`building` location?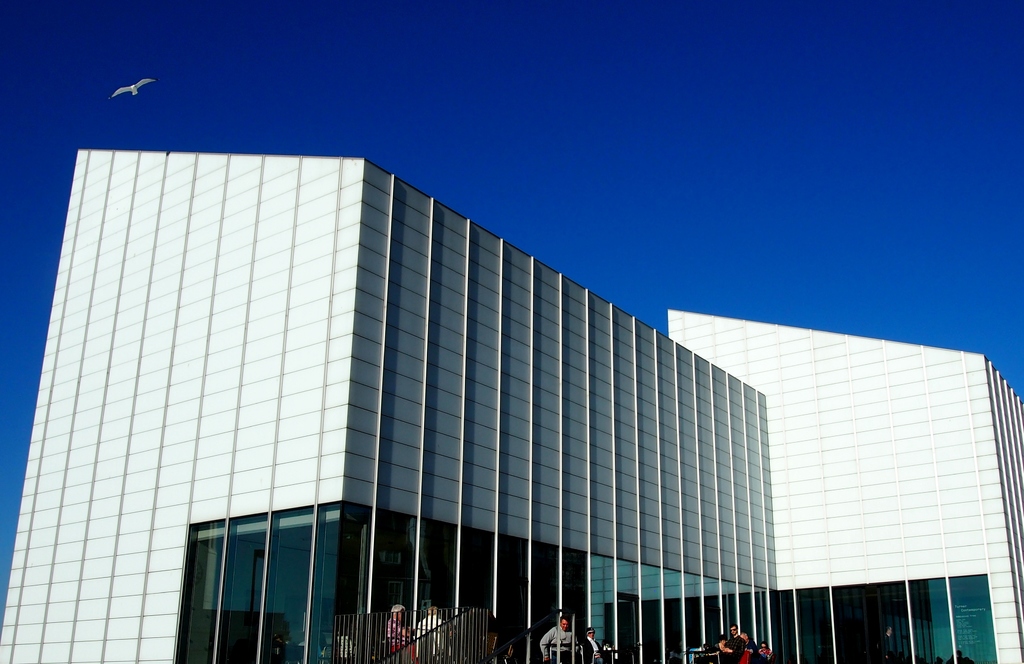
box(669, 311, 1023, 663)
